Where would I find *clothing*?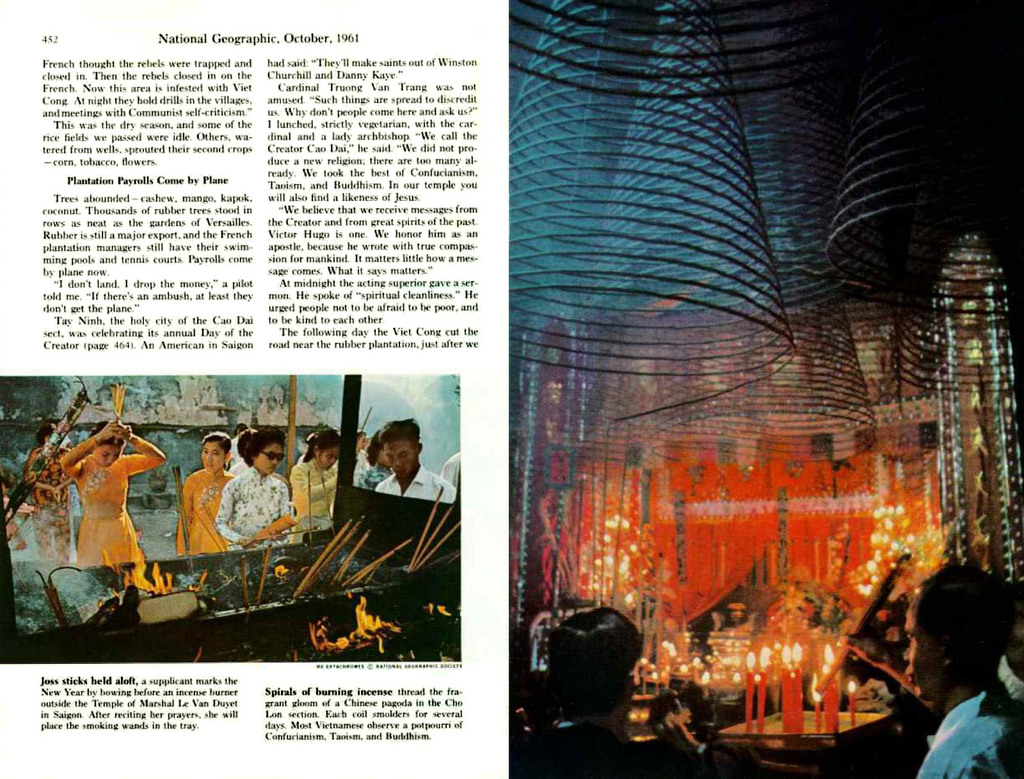
At x1=215 y1=462 x2=294 y2=550.
